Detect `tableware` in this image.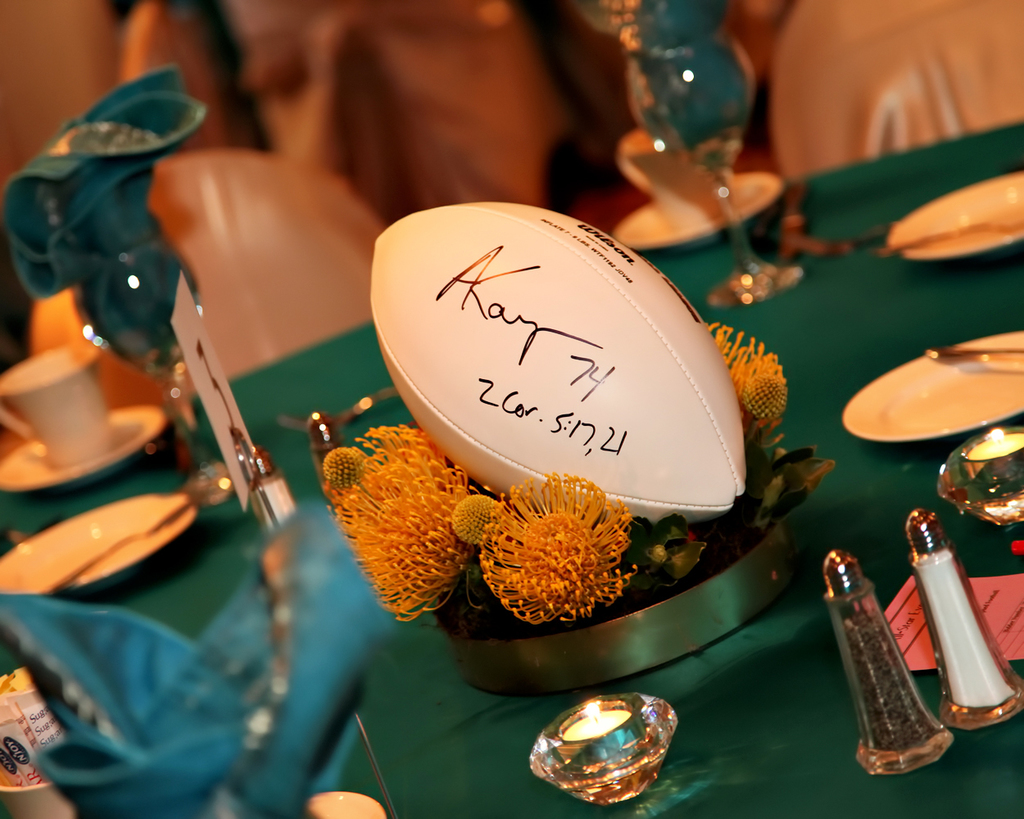
Detection: 927, 346, 1023, 360.
